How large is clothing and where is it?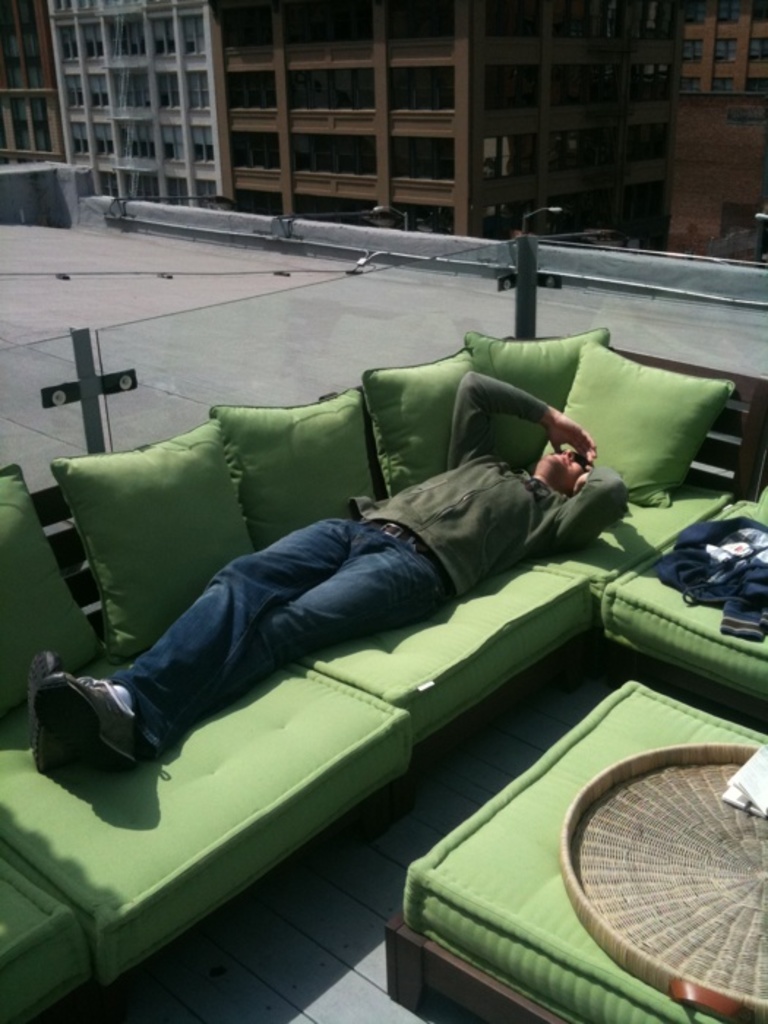
Bounding box: left=72, top=363, right=629, bottom=762.
